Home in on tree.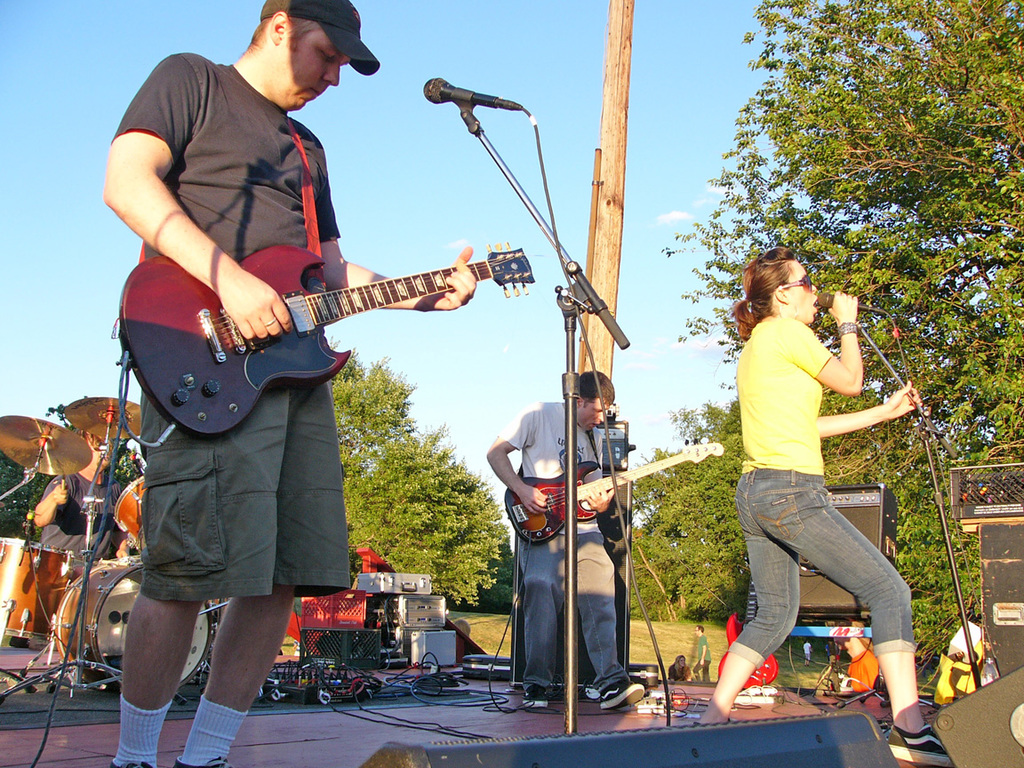
Homed in at pyautogui.locateOnScreen(313, 350, 515, 617).
